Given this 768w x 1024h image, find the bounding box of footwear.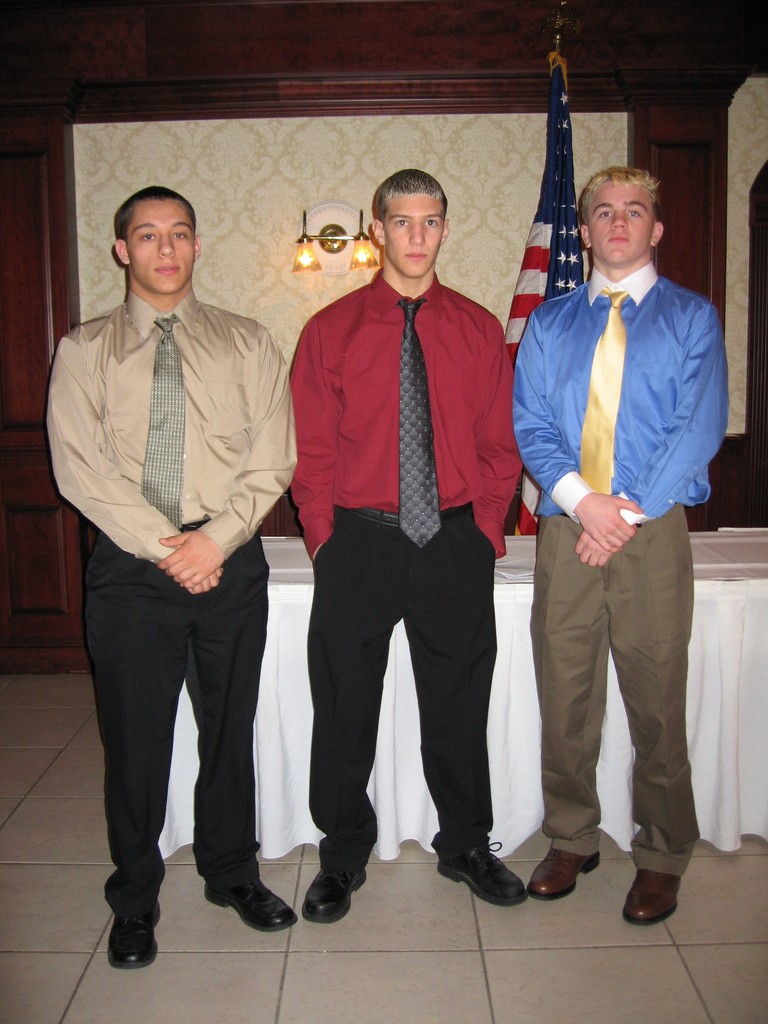
bbox=(531, 847, 603, 901).
